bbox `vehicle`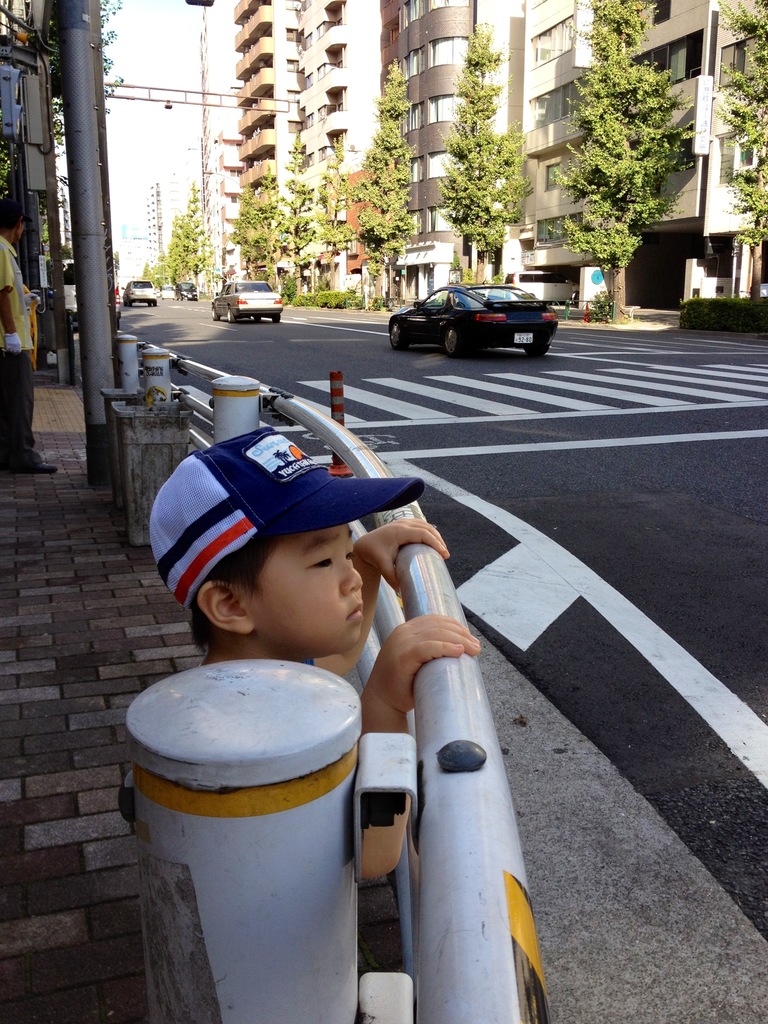
box=[177, 284, 200, 296]
